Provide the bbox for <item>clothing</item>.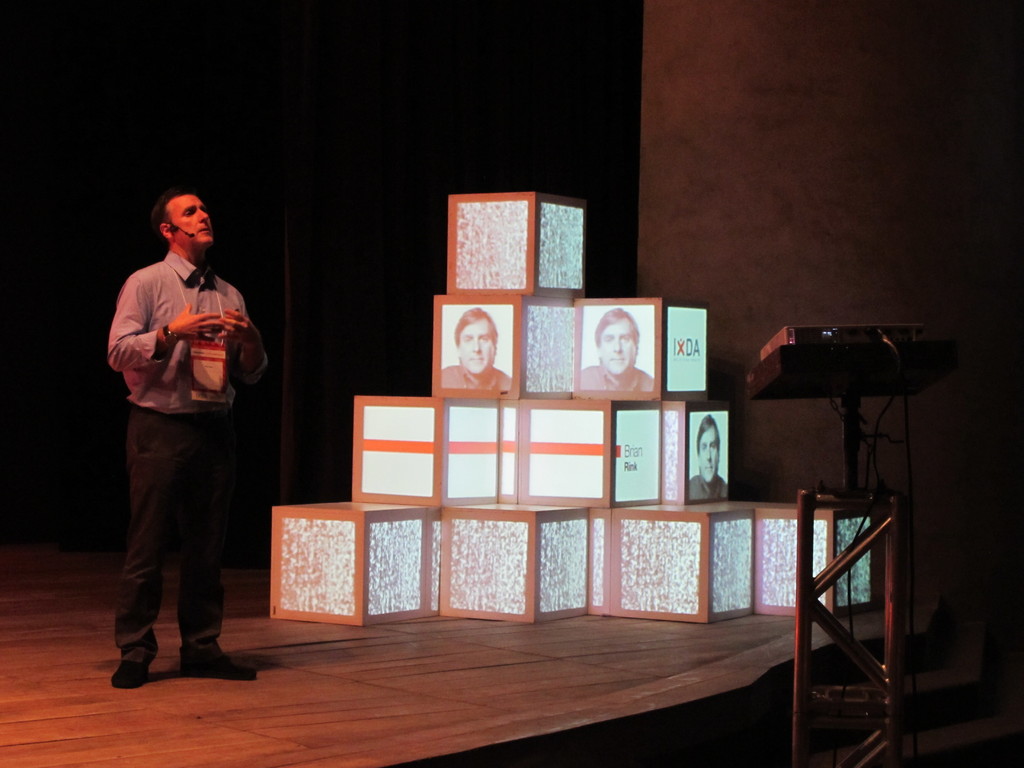
[x1=107, y1=186, x2=262, y2=659].
